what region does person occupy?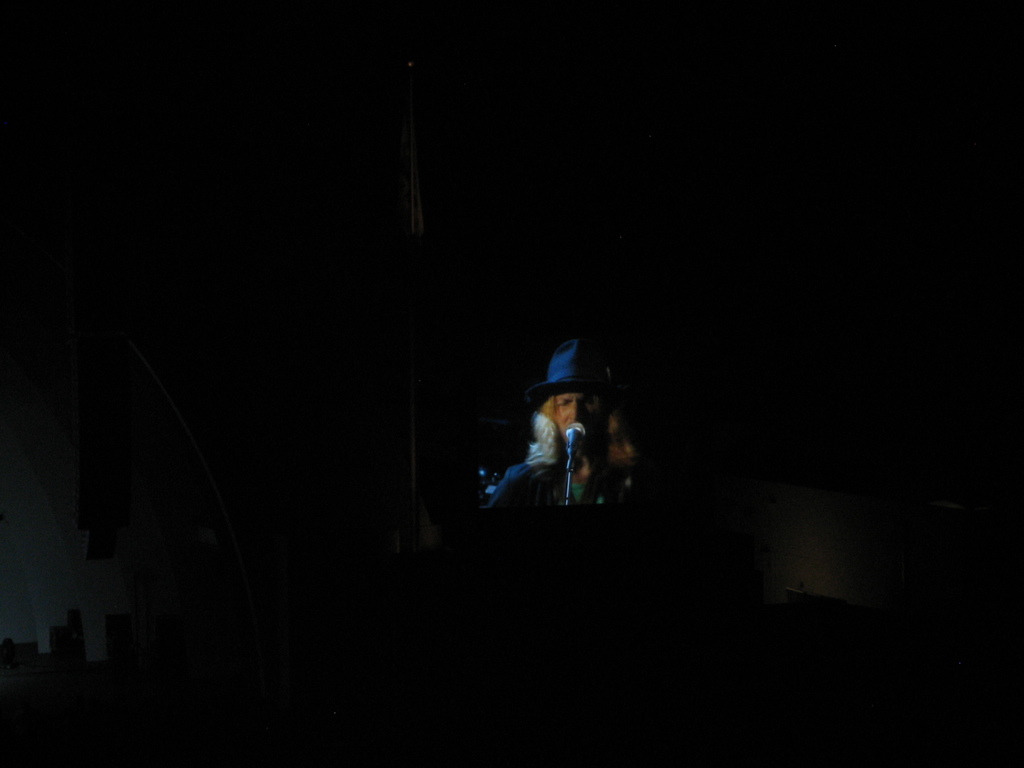
bbox(491, 337, 637, 541).
